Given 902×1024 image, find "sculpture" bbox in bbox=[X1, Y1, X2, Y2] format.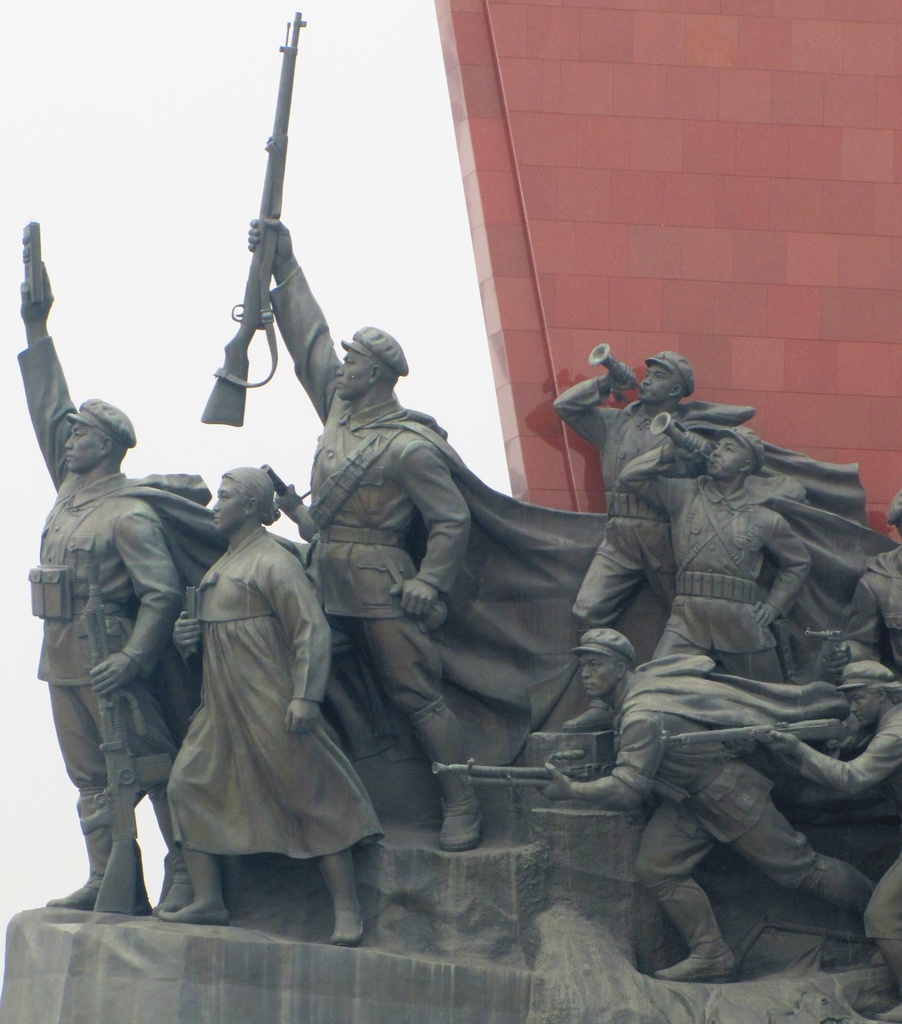
bbox=[525, 335, 782, 737].
